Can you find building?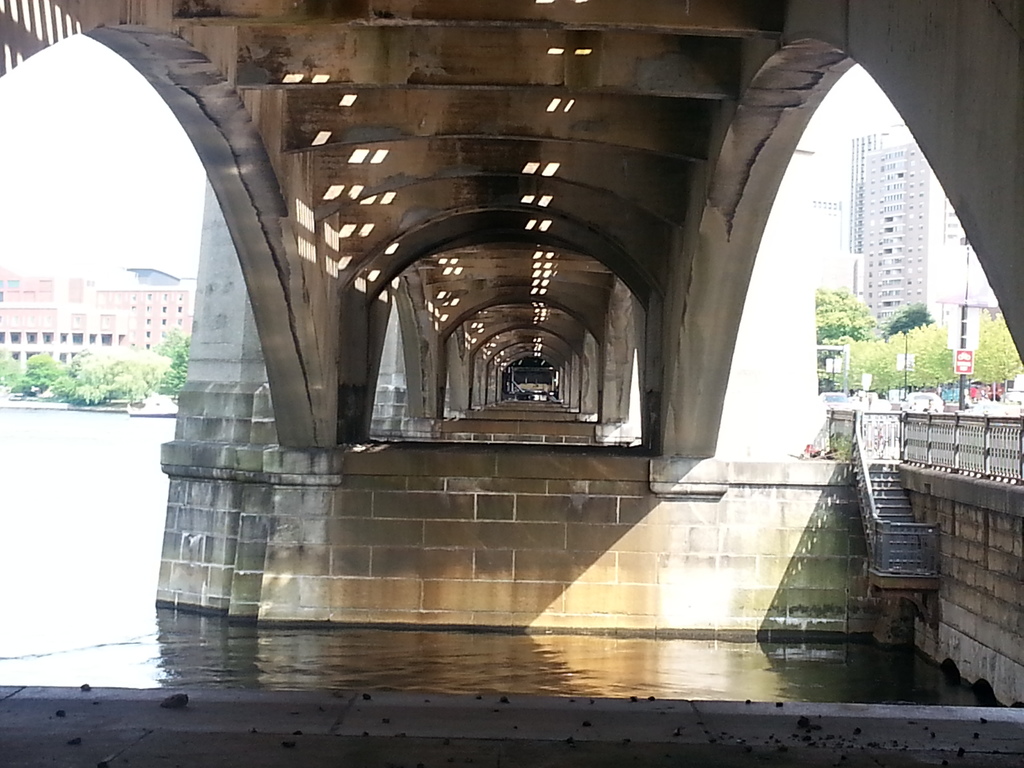
Yes, bounding box: l=0, t=261, r=192, b=380.
